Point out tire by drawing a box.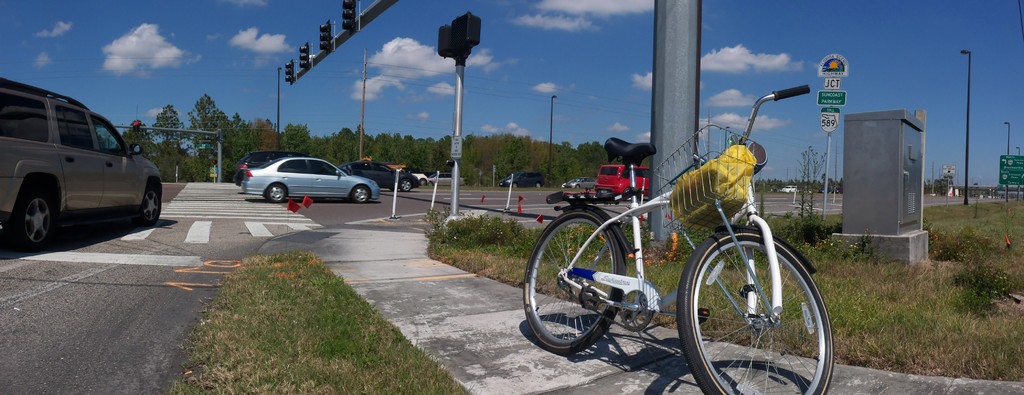
[left=533, top=181, right=541, bottom=187].
